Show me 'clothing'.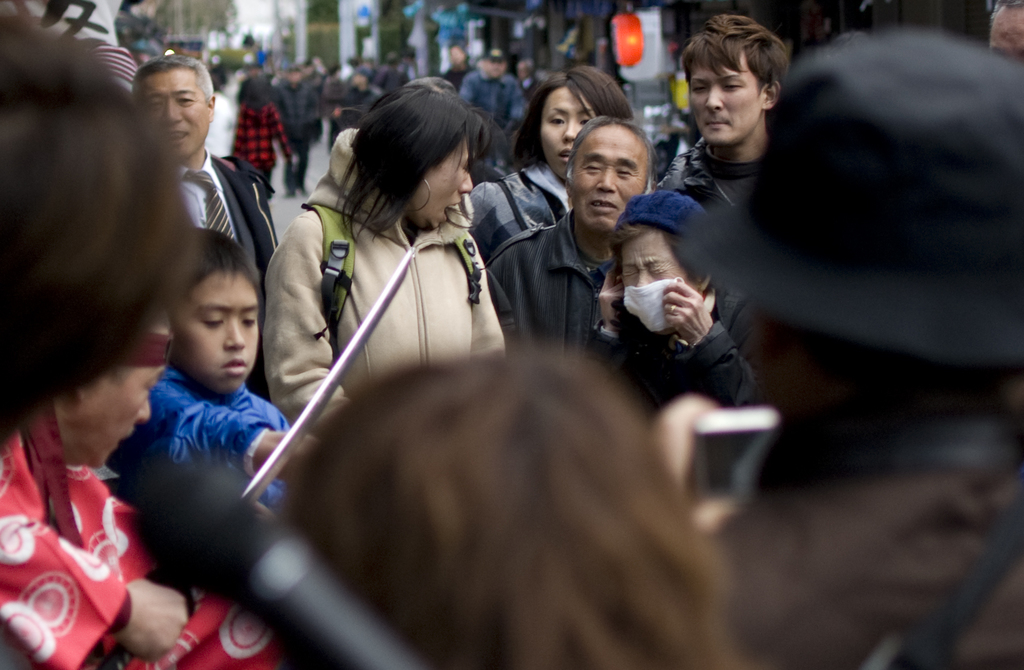
'clothing' is here: [left=255, top=145, right=527, bottom=444].
